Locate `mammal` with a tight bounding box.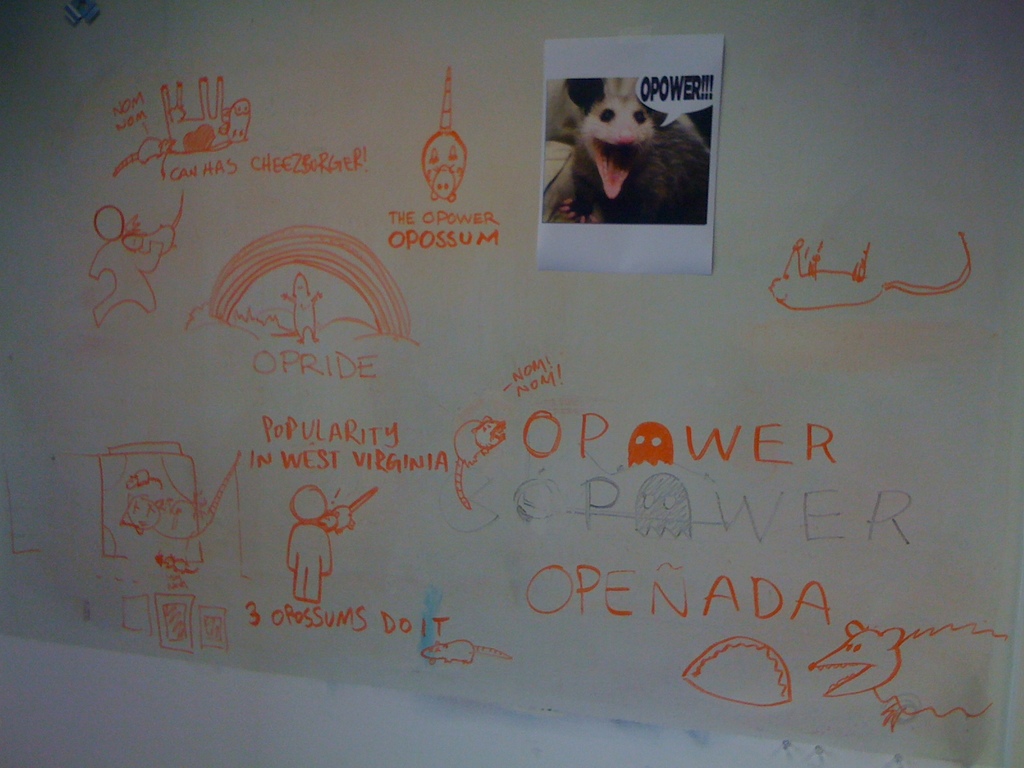
x1=422 y1=641 x2=516 y2=666.
